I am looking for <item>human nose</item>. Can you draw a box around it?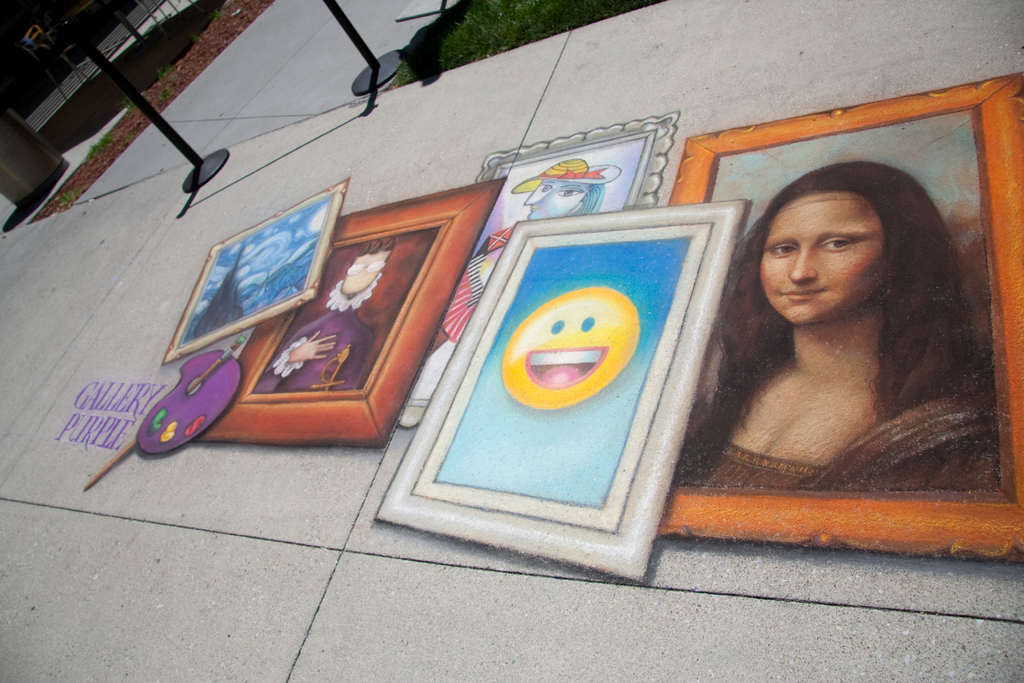
Sure, the bounding box is pyautogui.locateOnScreen(785, 246, 817, 287).
